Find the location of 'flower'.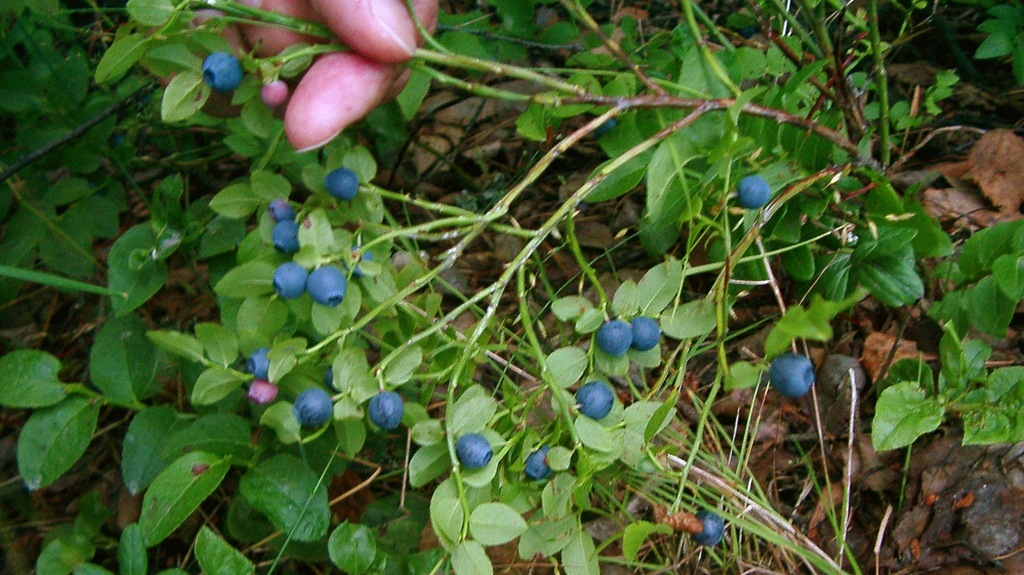
Location: rect(326, 168, 360, 200).
